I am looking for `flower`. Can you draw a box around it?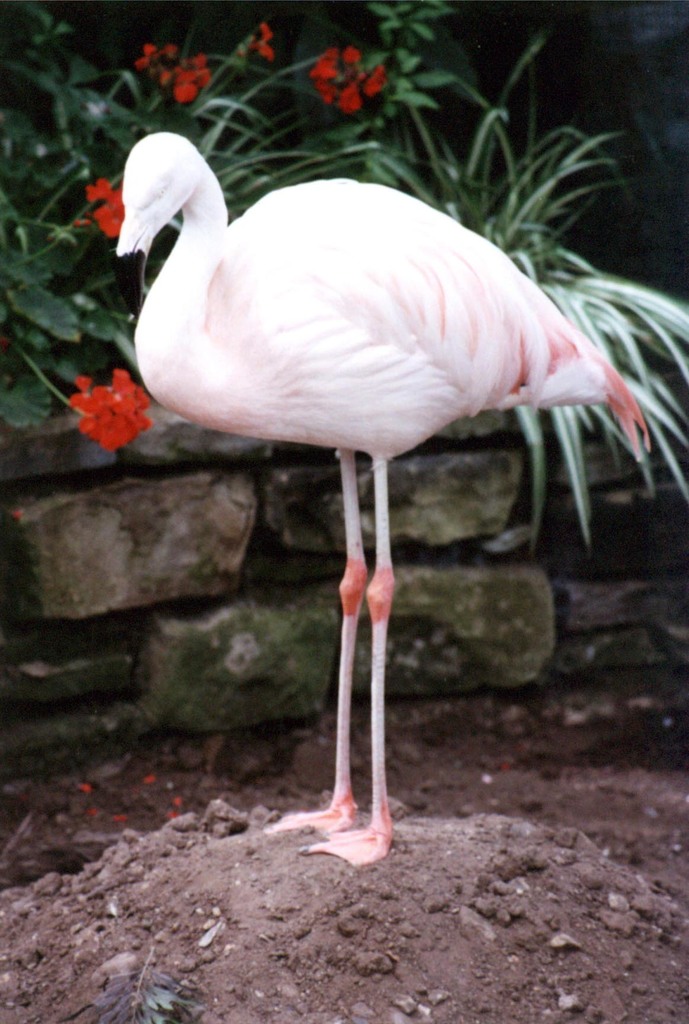
Sure, the bounding box is bbox(136, 40, 177, 78).
